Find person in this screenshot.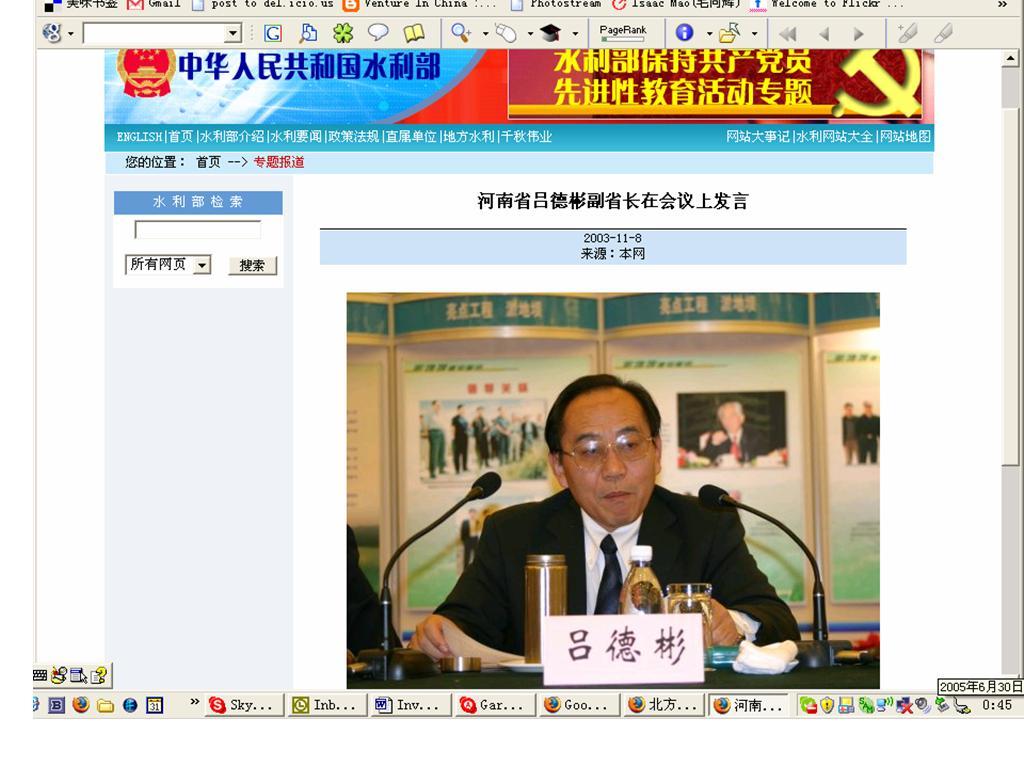
The bounding box for person is [509,410,524,458].
